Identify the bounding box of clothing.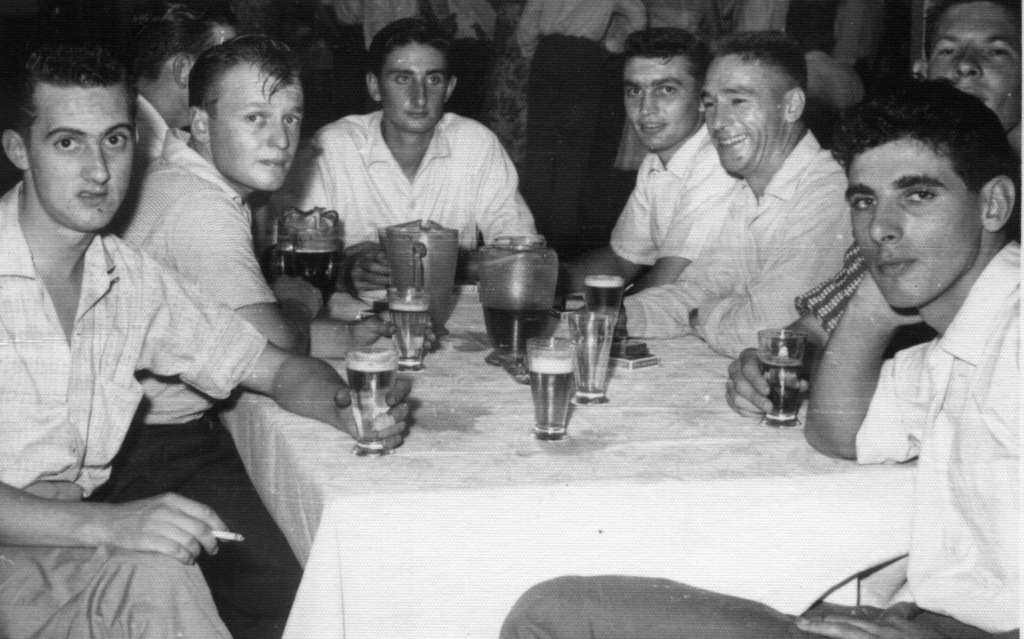
497 241 1023 638.
